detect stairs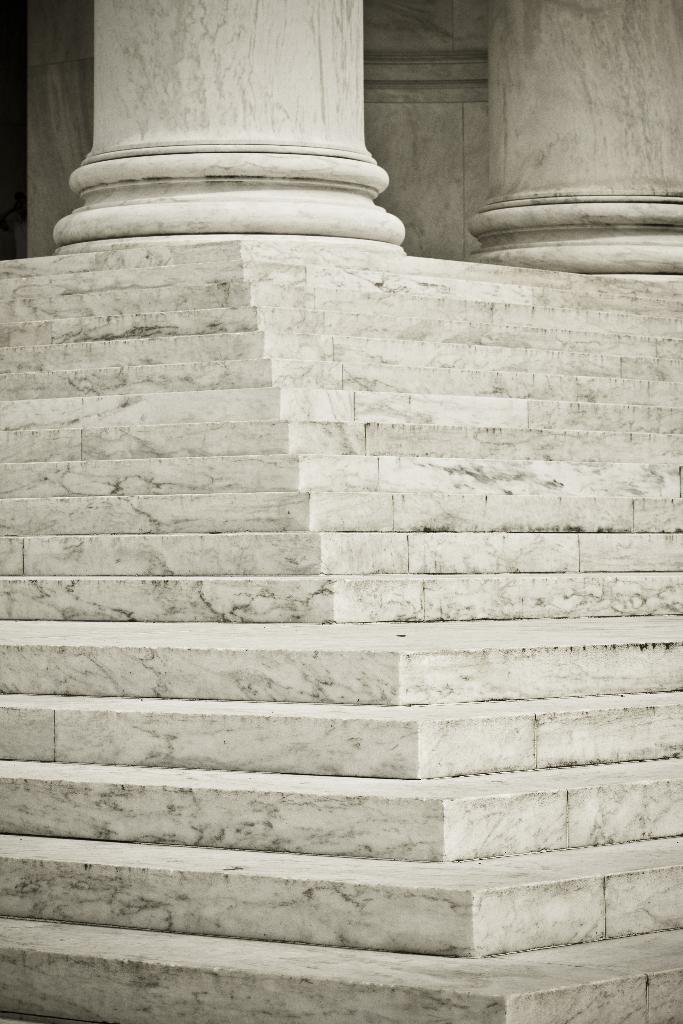
0,237,682,1023
